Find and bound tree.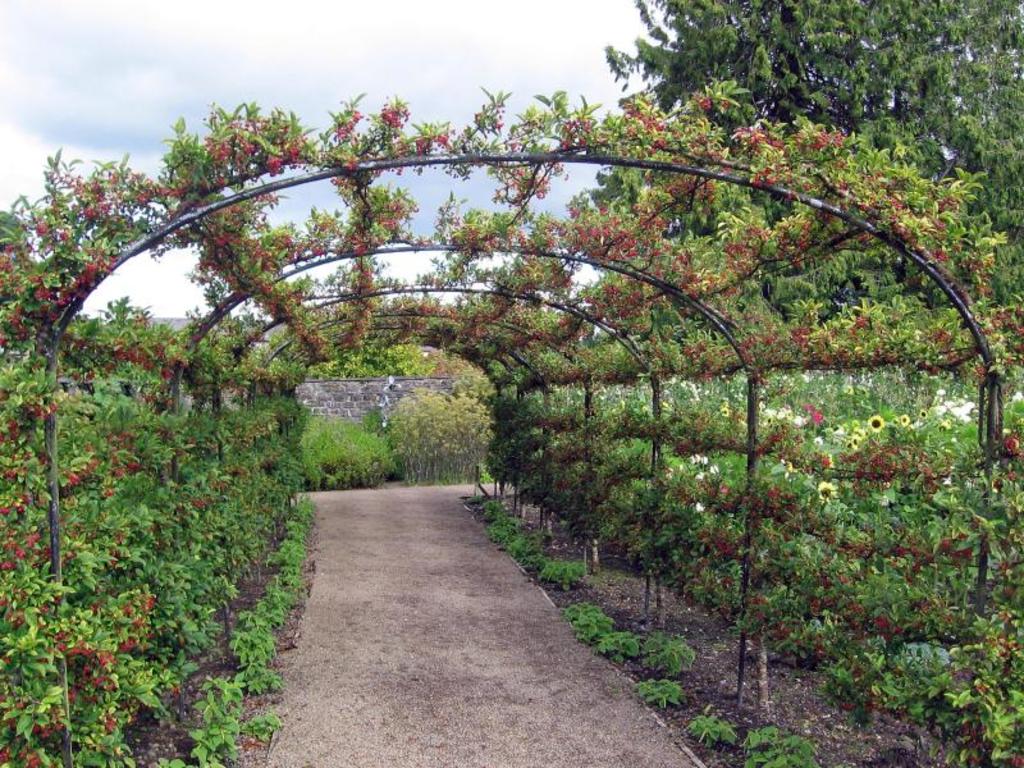
Bound: left=72, top=297, right=183, bottom=356.
